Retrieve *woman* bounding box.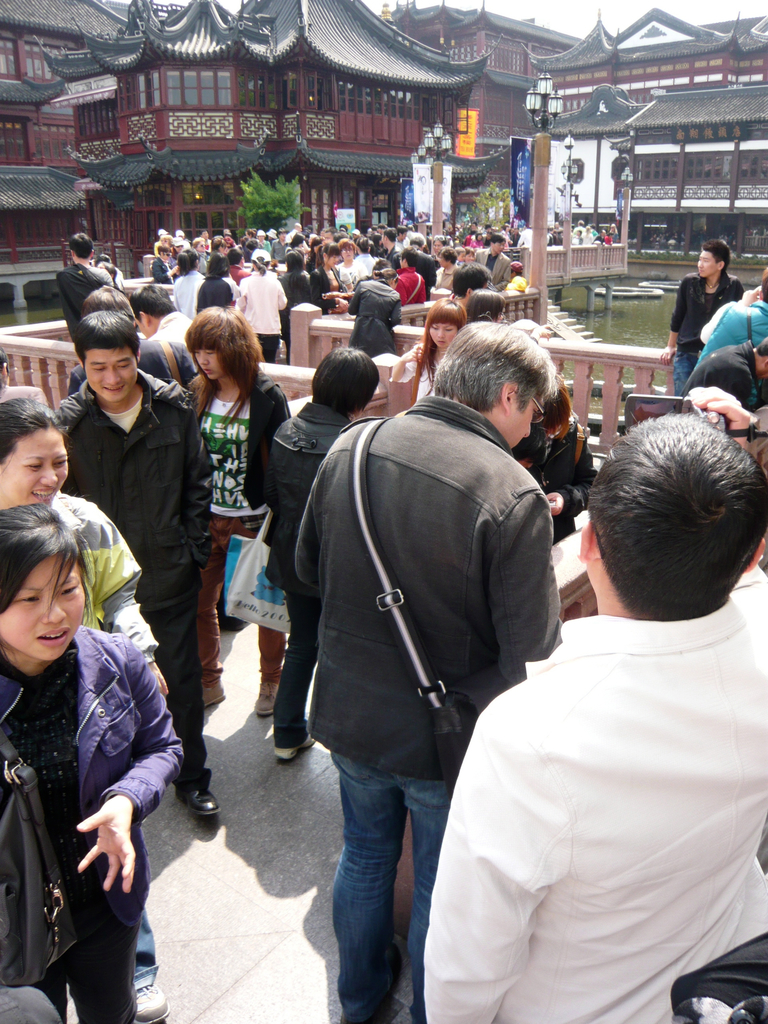
Bounding box: left=265, top=348, right=375, bottom=762.
